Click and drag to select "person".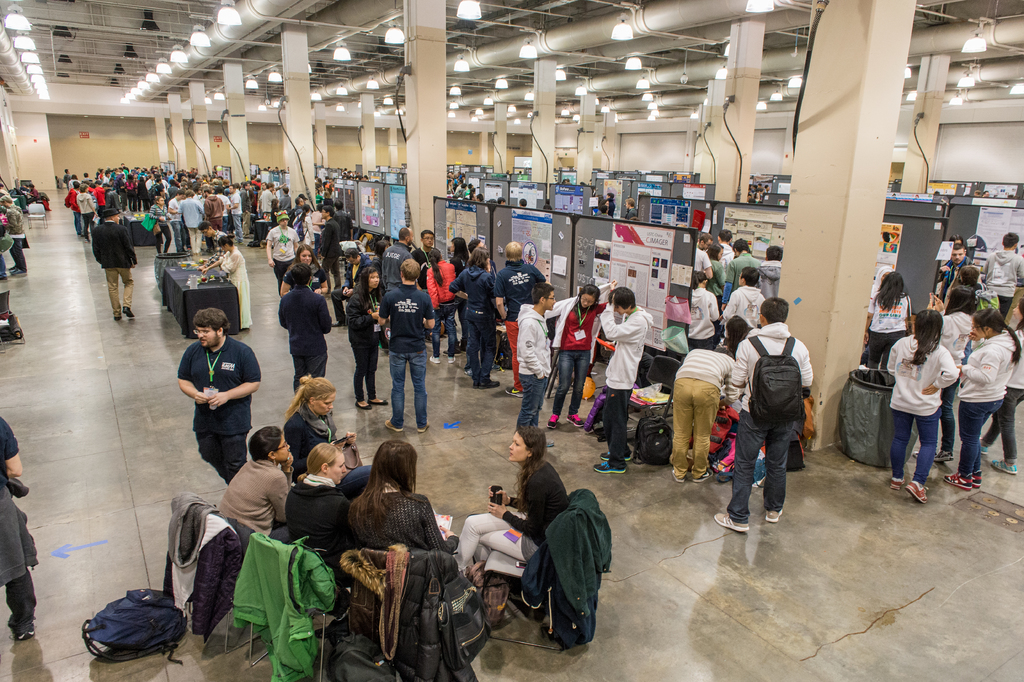
Selection: detection(146, 165, 155, 178).
